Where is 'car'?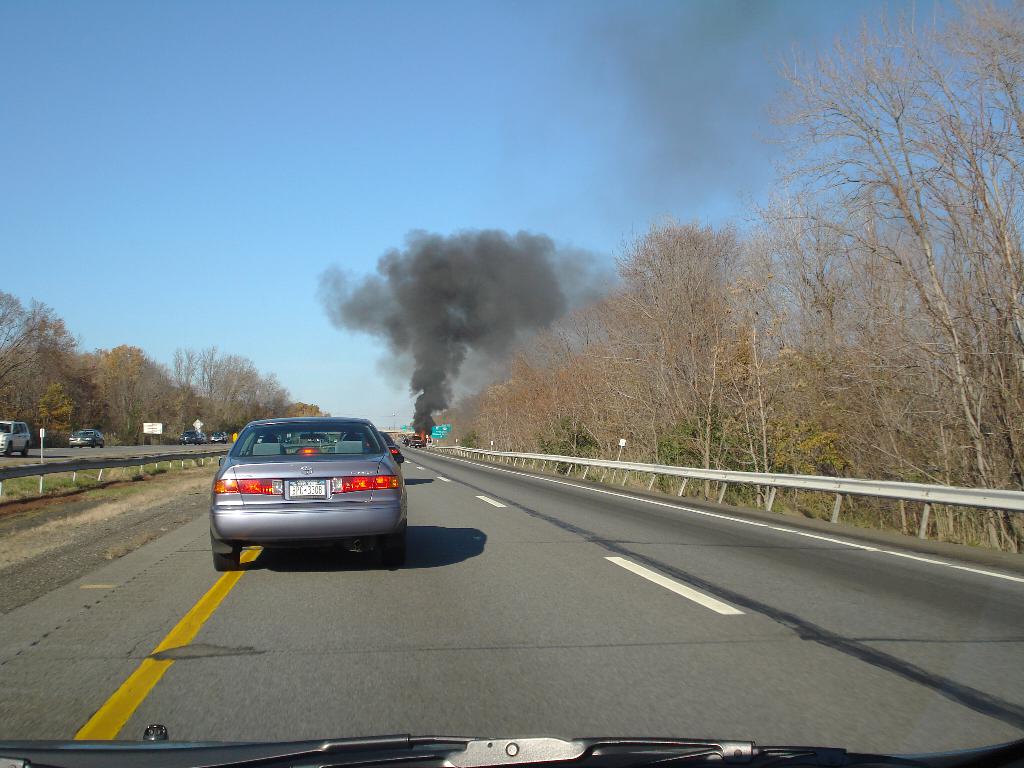
<region>70, 433, 104, 446</region>.
